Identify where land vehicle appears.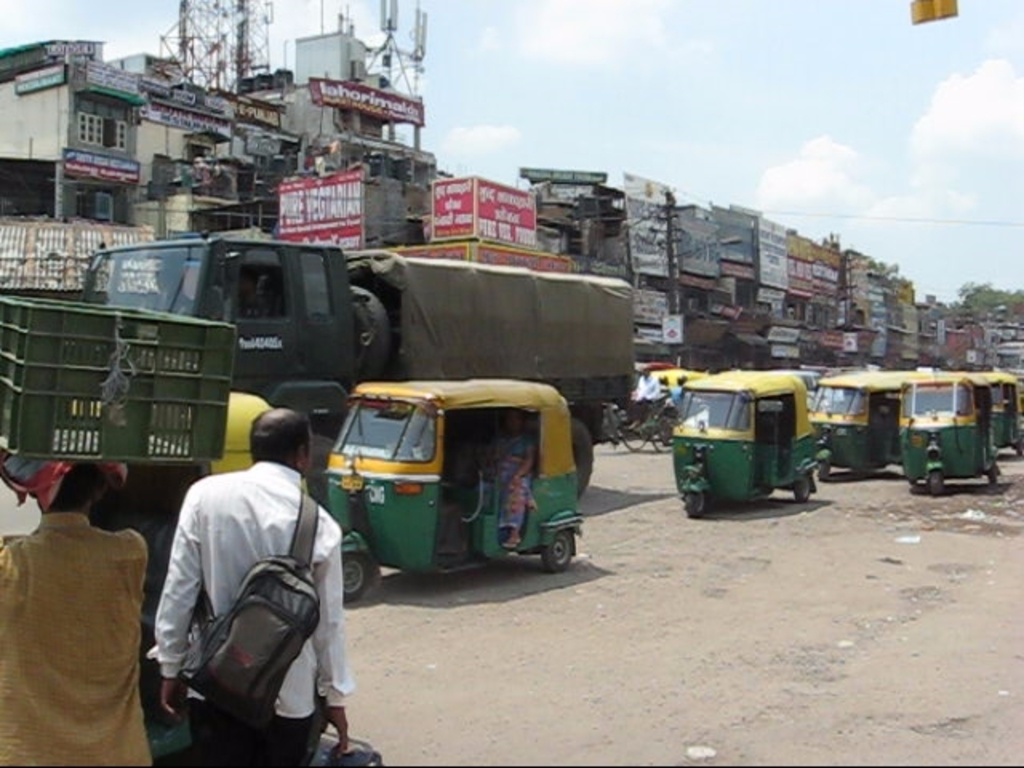
Appears at region(782, 366, 826, 406).
